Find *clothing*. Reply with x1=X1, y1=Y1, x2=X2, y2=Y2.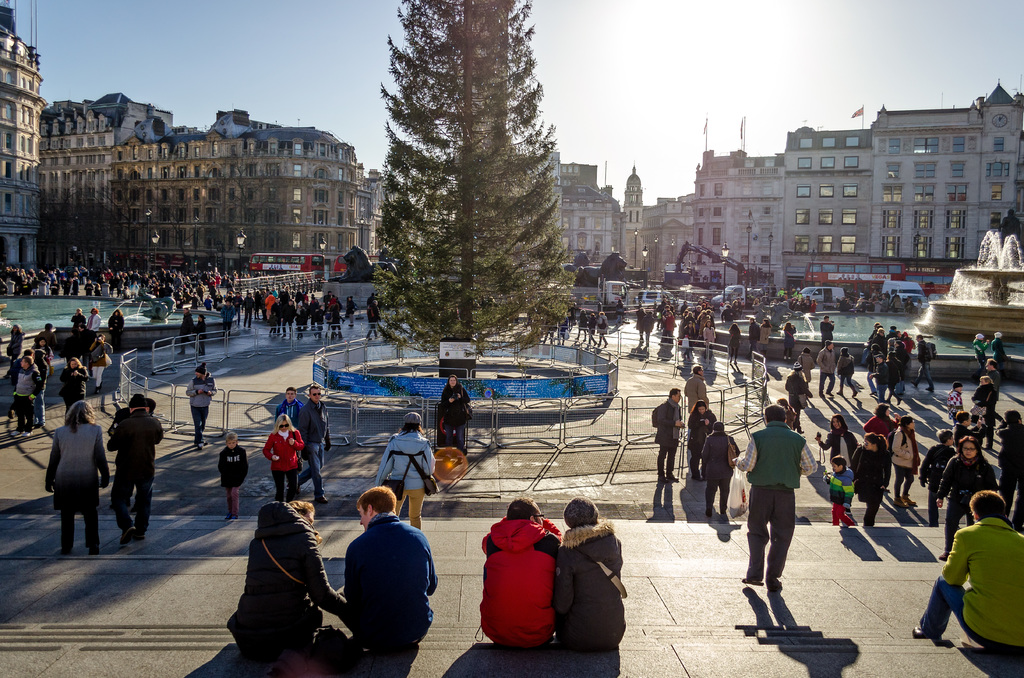
x1=950, y1=389, x2=966, y2=421.
